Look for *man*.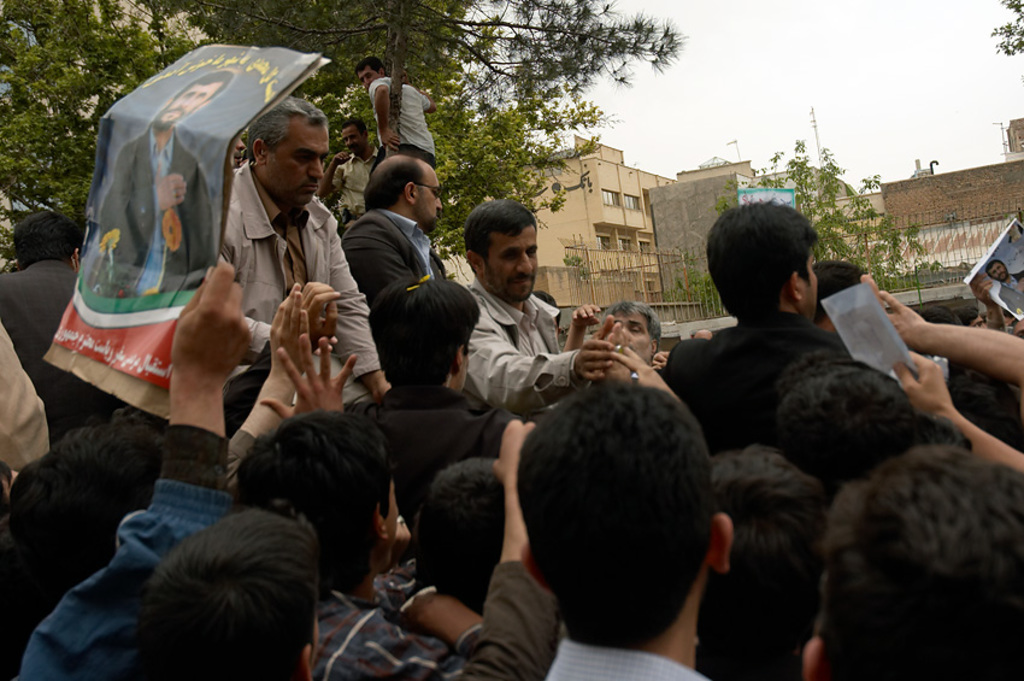
Found: rect(400, 457, 504, 601).
